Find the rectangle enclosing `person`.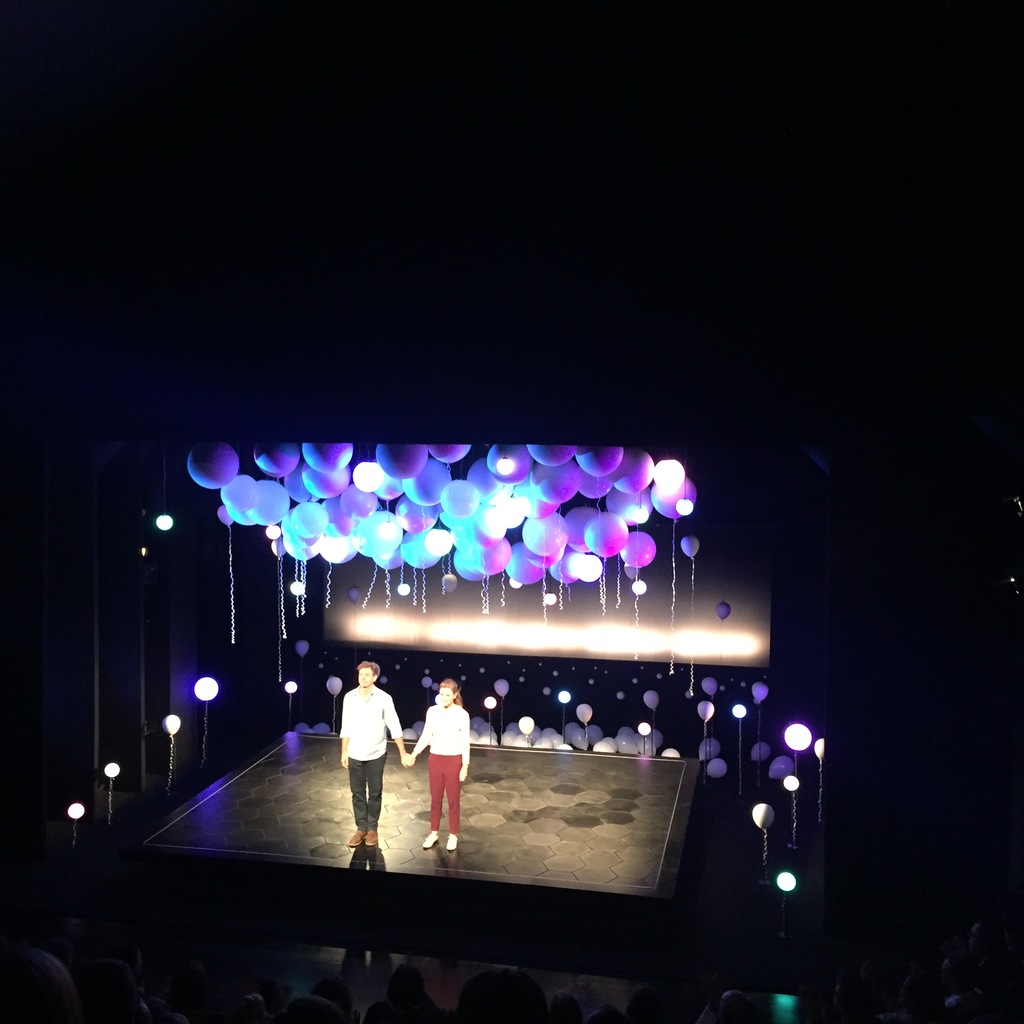
box=[336, 659, 413, 850].
